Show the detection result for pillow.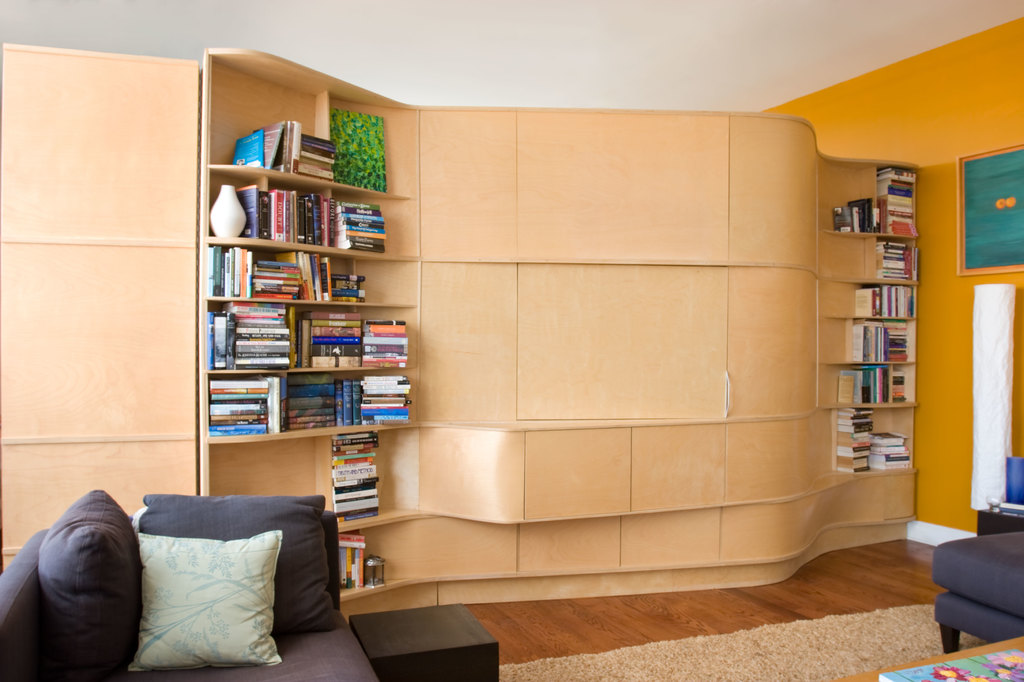
locate(21, 492, 204, 669).
